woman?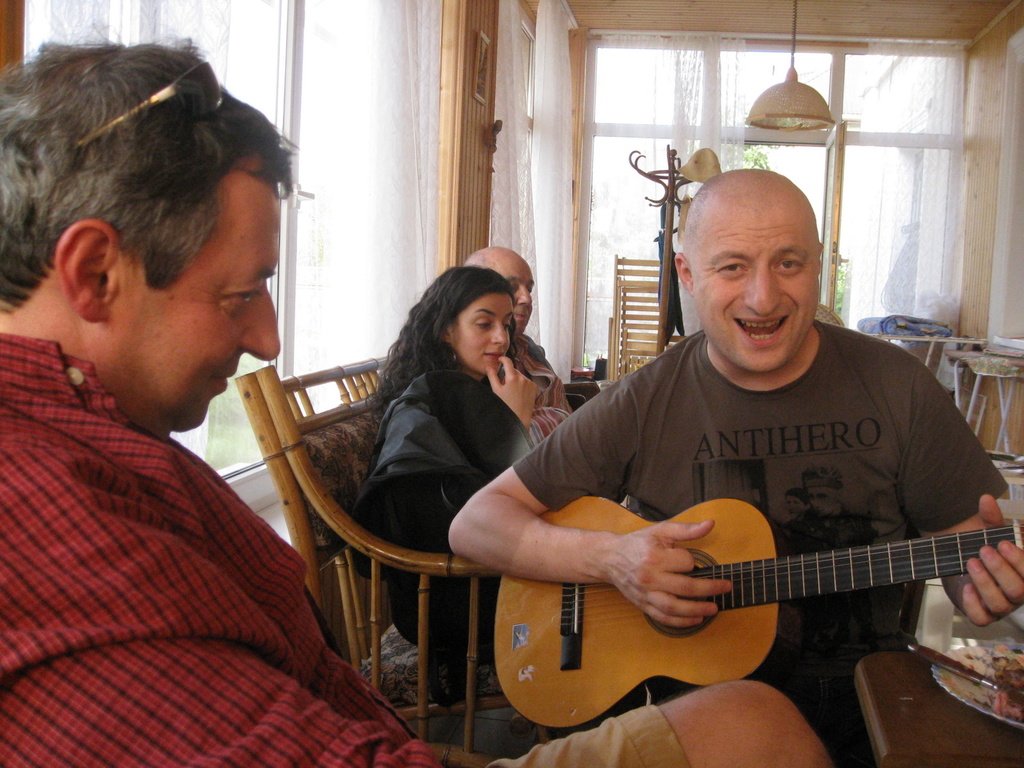
<region>330, 236, 584, 624</region>
